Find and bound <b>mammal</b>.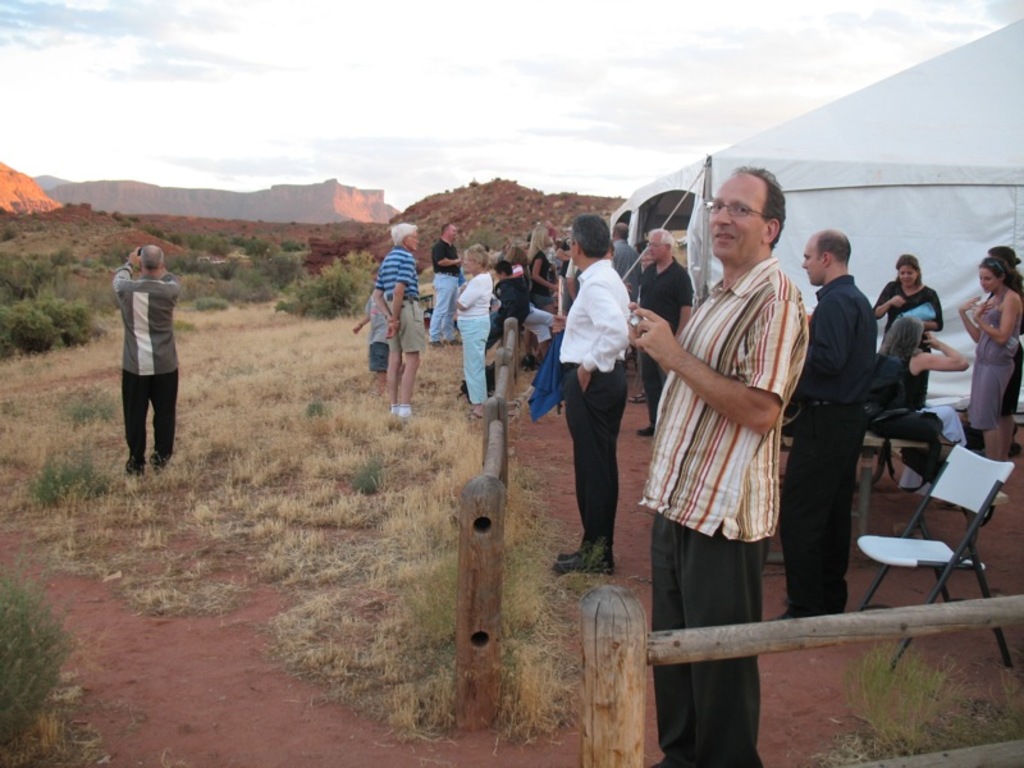
Bound: (x1=635, y1=232, x2=698, y2=436).
